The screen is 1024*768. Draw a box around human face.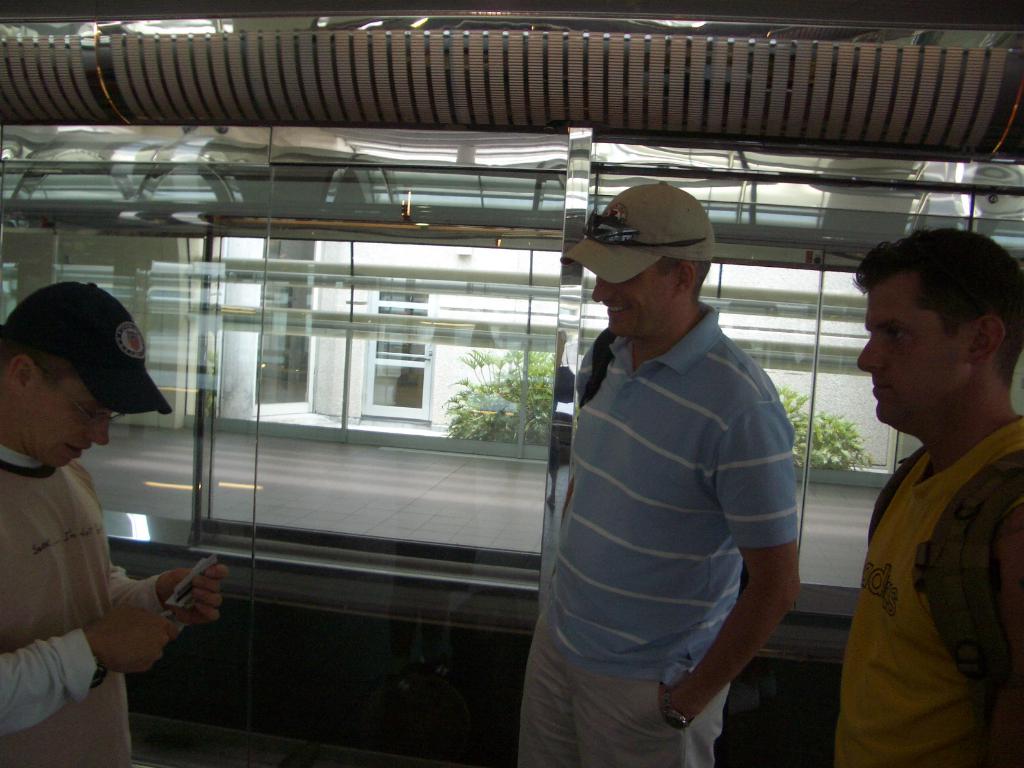
left=592, top=264, right=658, bottom=335.
